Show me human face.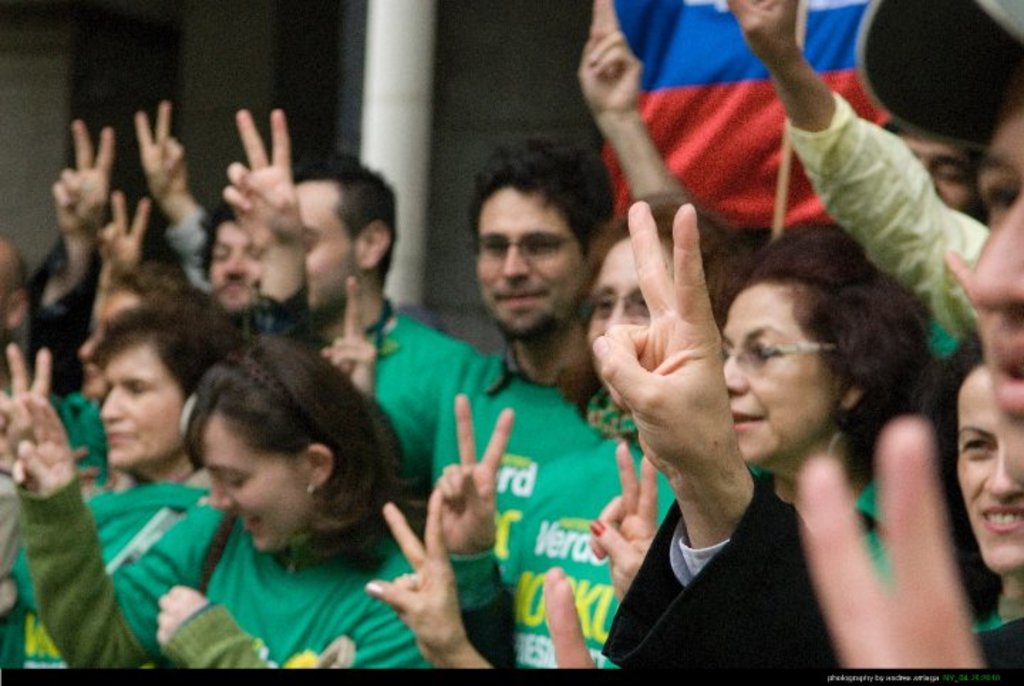
human face is here: 721 283 835 468.
